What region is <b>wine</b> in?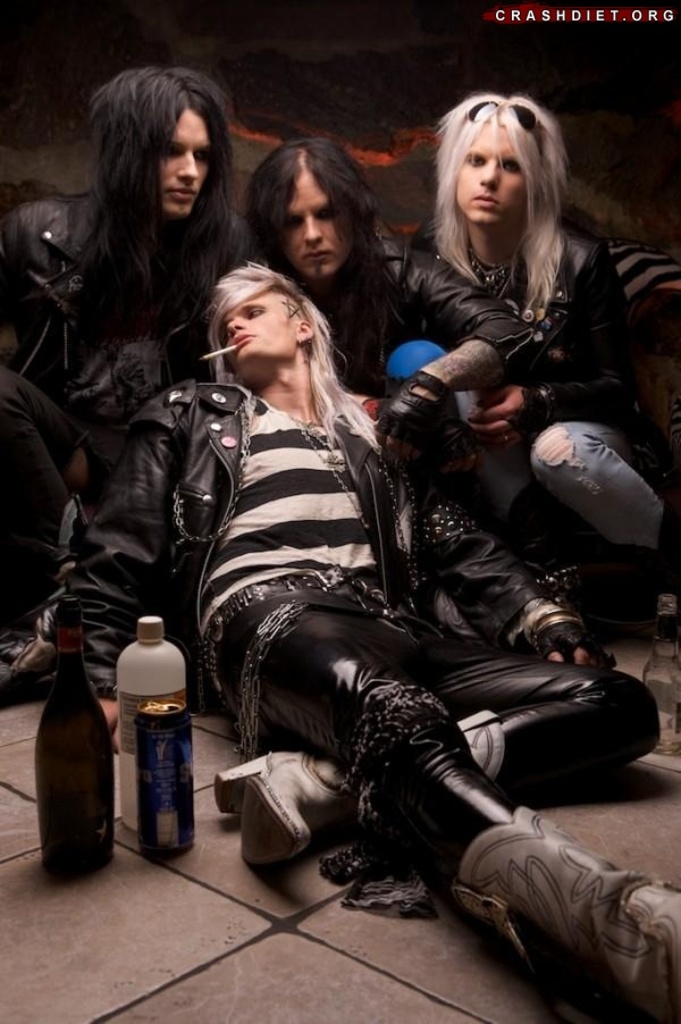
box=[28, 589, 120, 884].
